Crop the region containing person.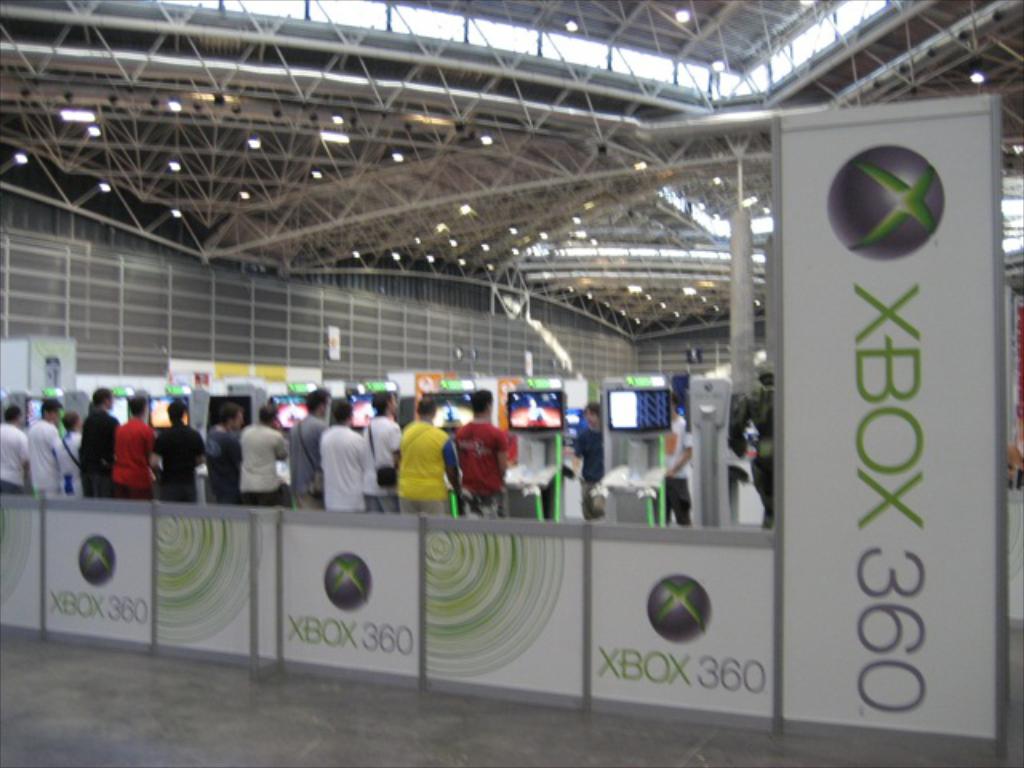
Crop region: 397:395:464:515.
